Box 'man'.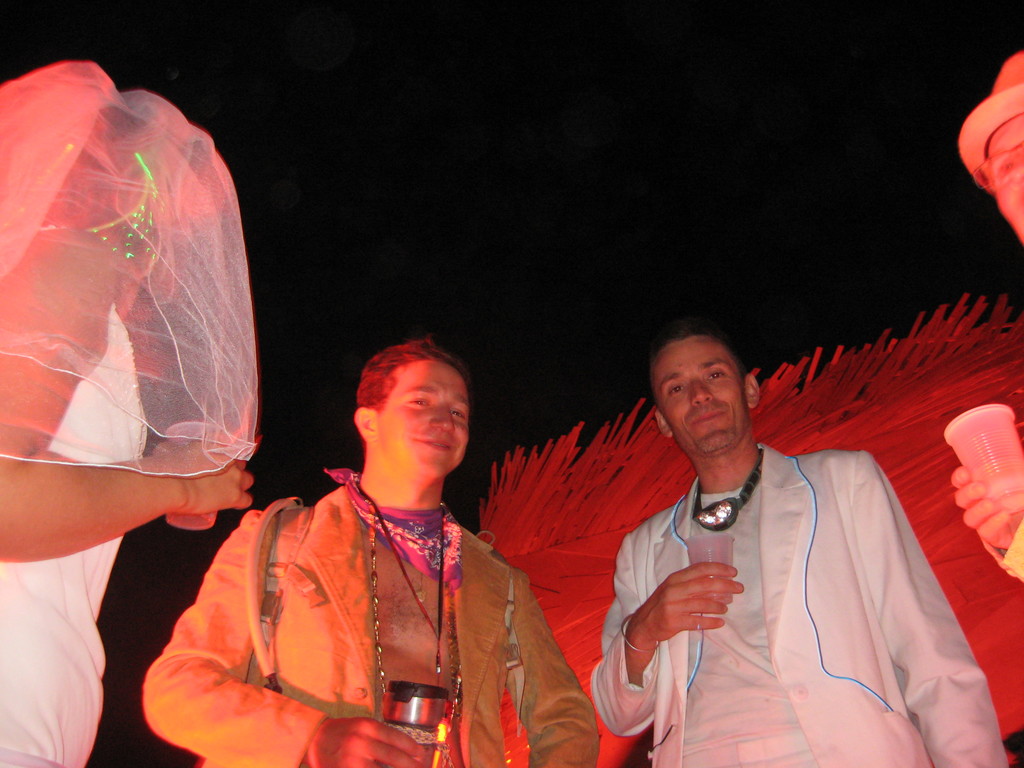
586, 323, 1007, 767.
